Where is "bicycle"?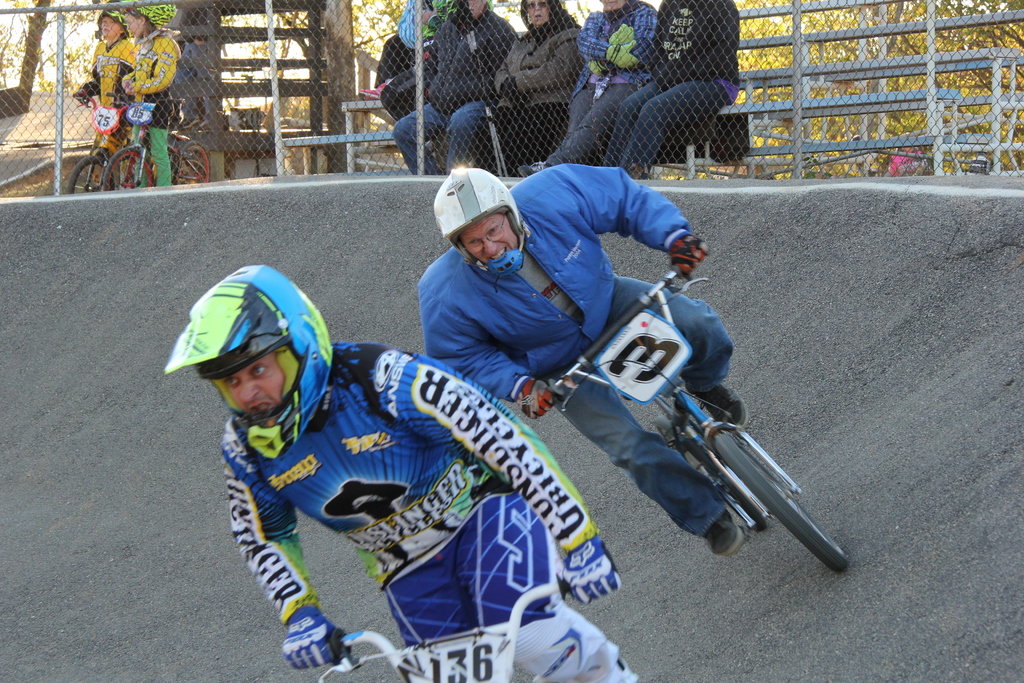
65:85:145:193.
